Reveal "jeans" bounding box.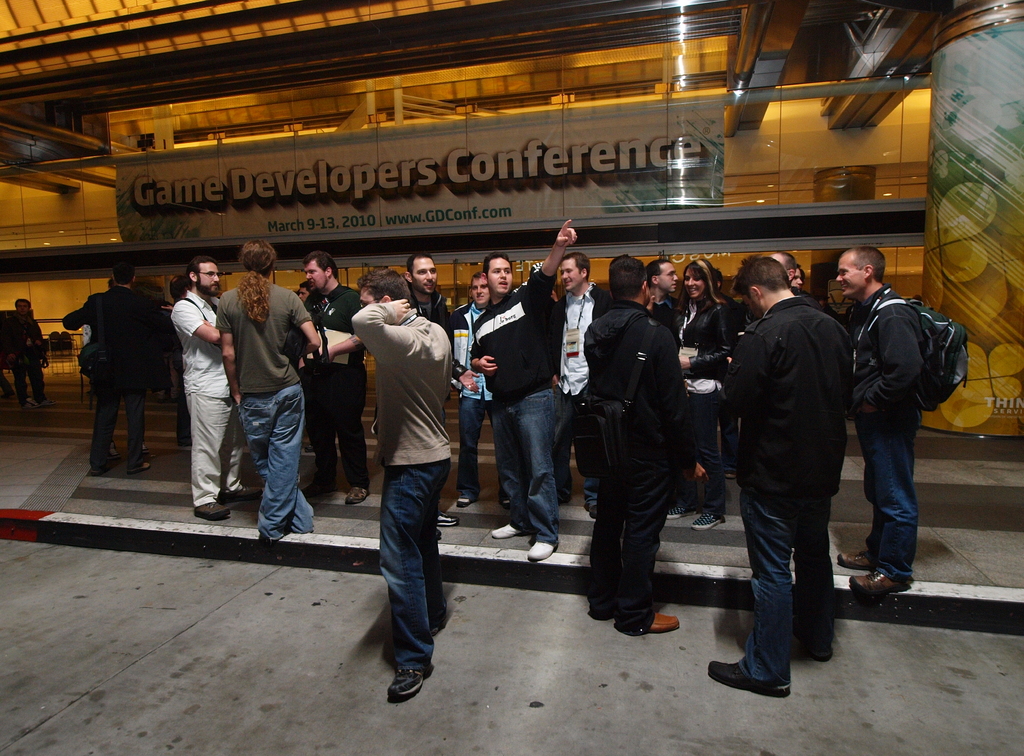
Revealed: box=[189, 395, 249, 504].
